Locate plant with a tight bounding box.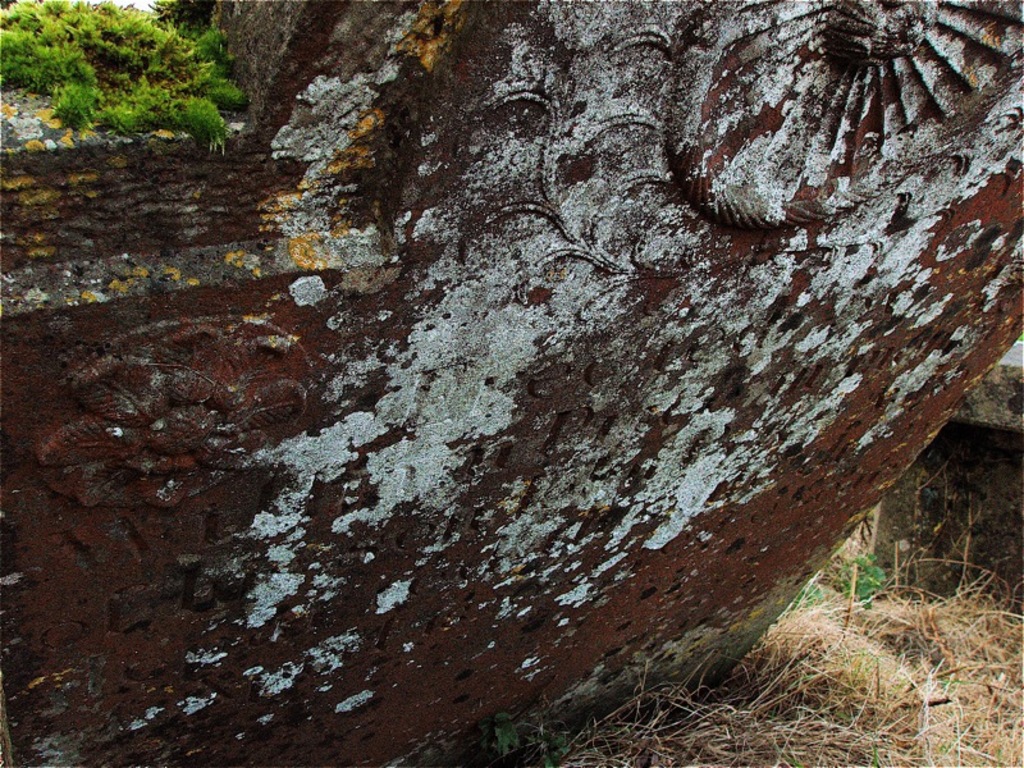
left=196, top=52, right=251, bottom=113.
